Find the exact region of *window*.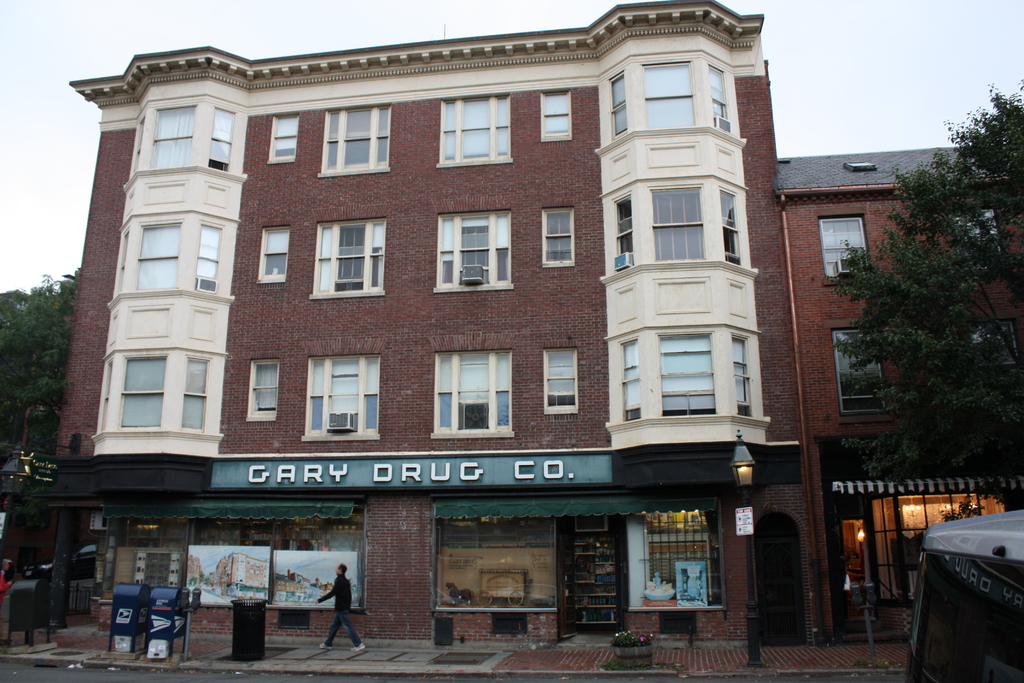
Exact region: {"x1": 97, "y1": 356, "x2": 112, "y2": 444}.
